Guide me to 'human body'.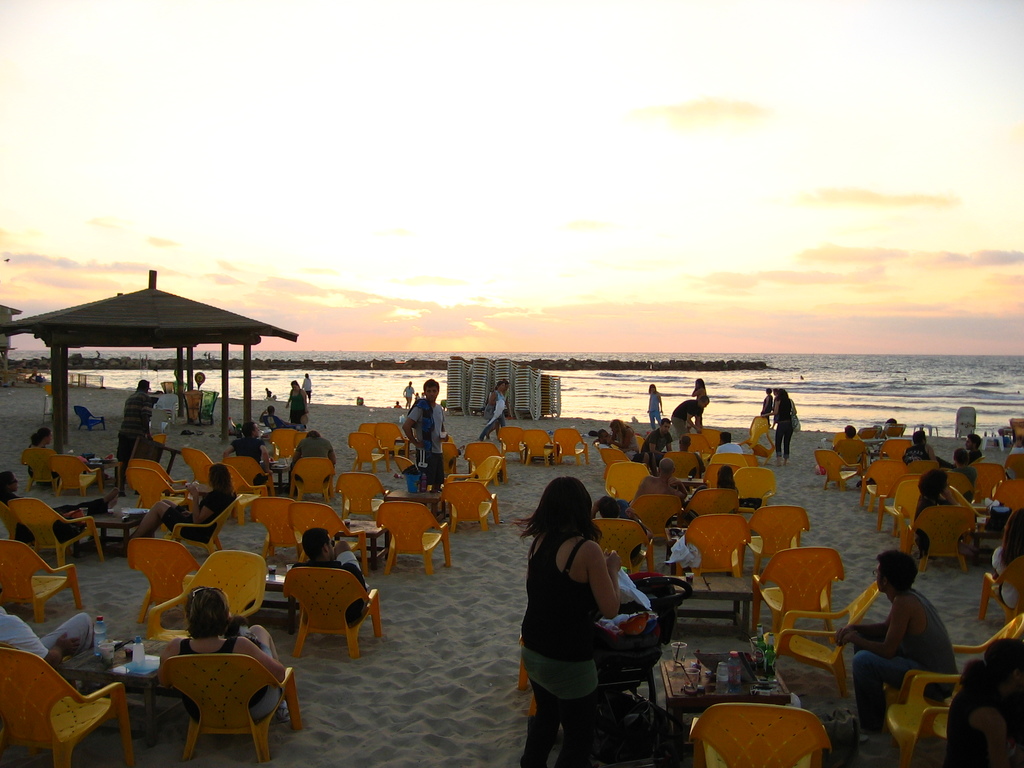
Guidance: (left=152, top=619, right=287, bottom=722).
